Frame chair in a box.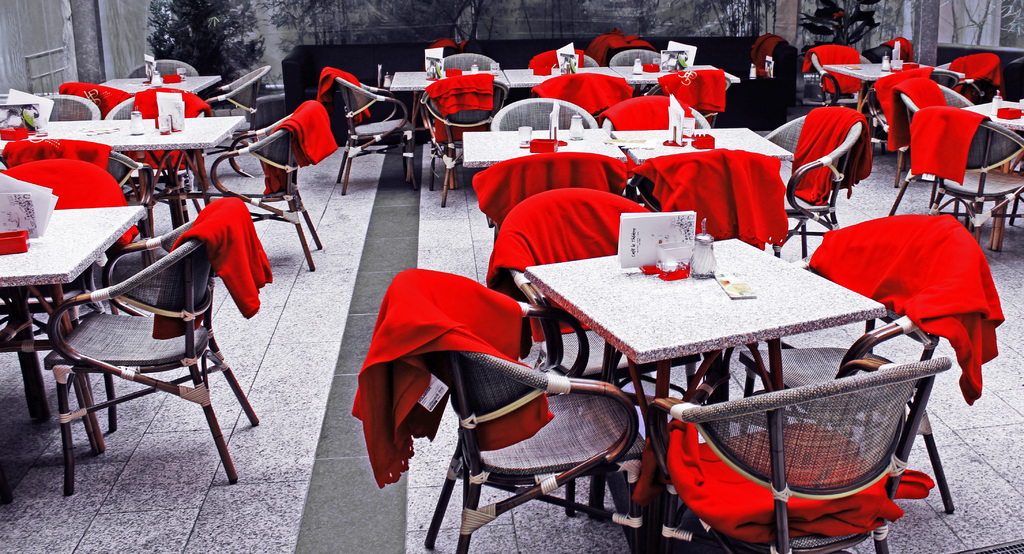
{"left": 886, "top": 82, "right": 984, "bottom": 216}.
